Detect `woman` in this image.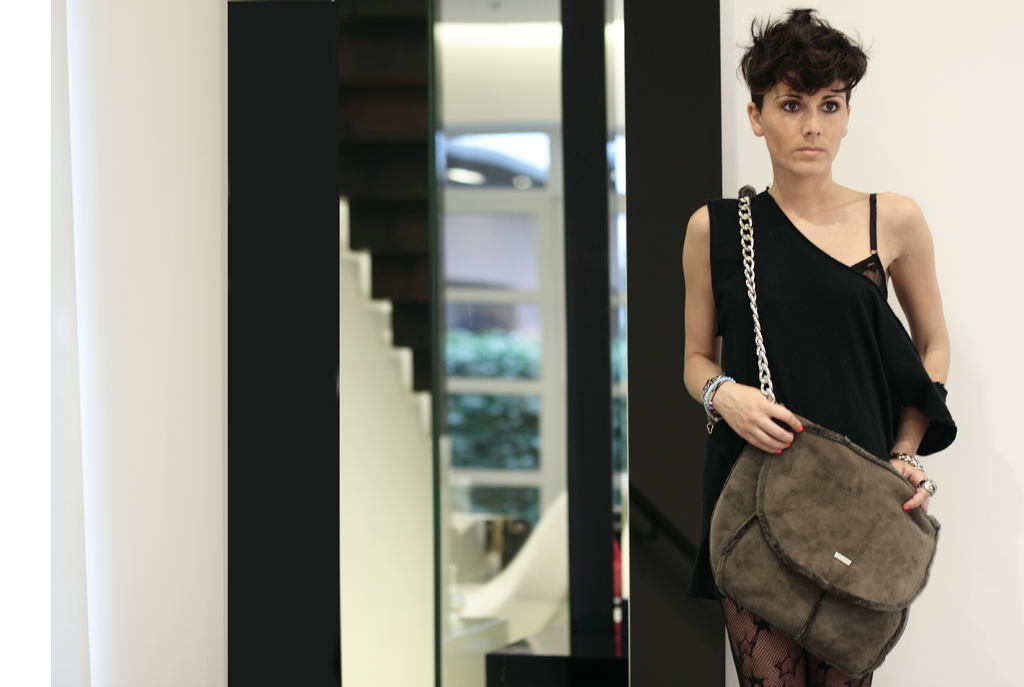
Detection: 671:16:961:681.
